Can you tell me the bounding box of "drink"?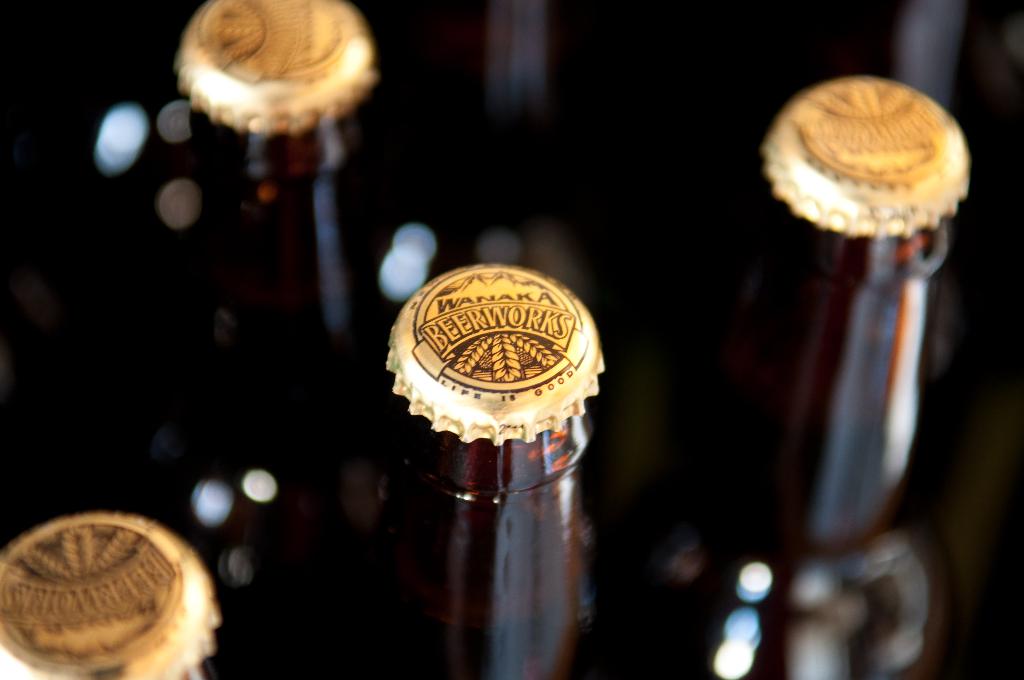
l=140, t=0, r=377, b=679.
